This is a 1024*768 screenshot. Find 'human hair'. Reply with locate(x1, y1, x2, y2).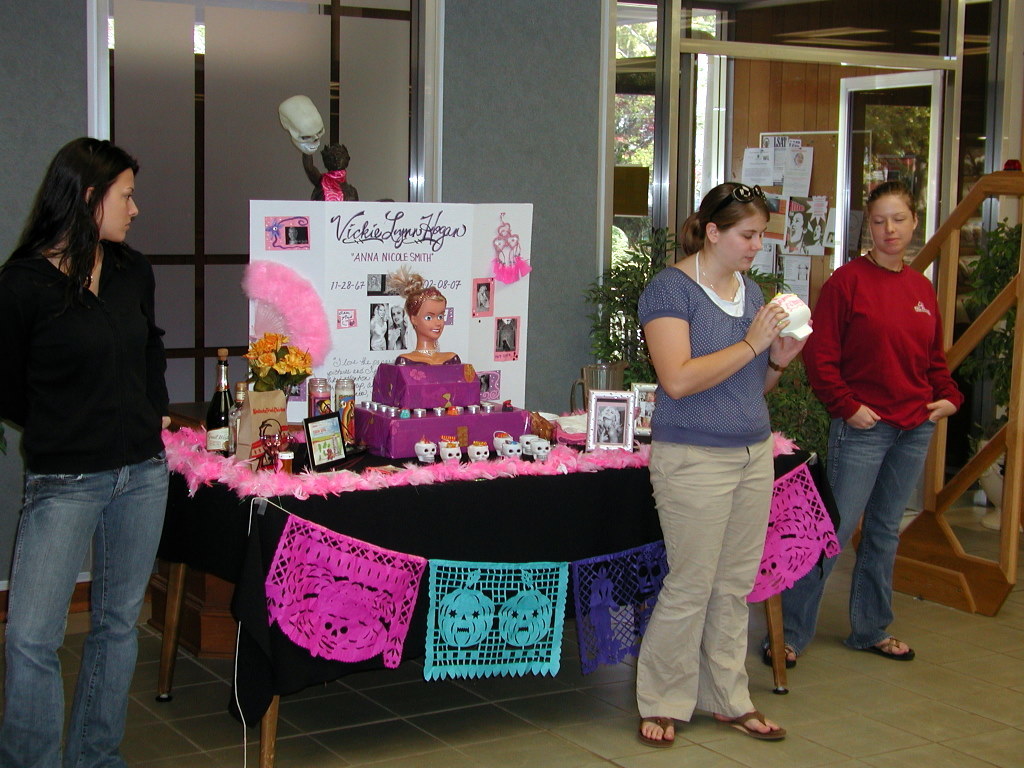
locate(28, 129, 136, 313).
